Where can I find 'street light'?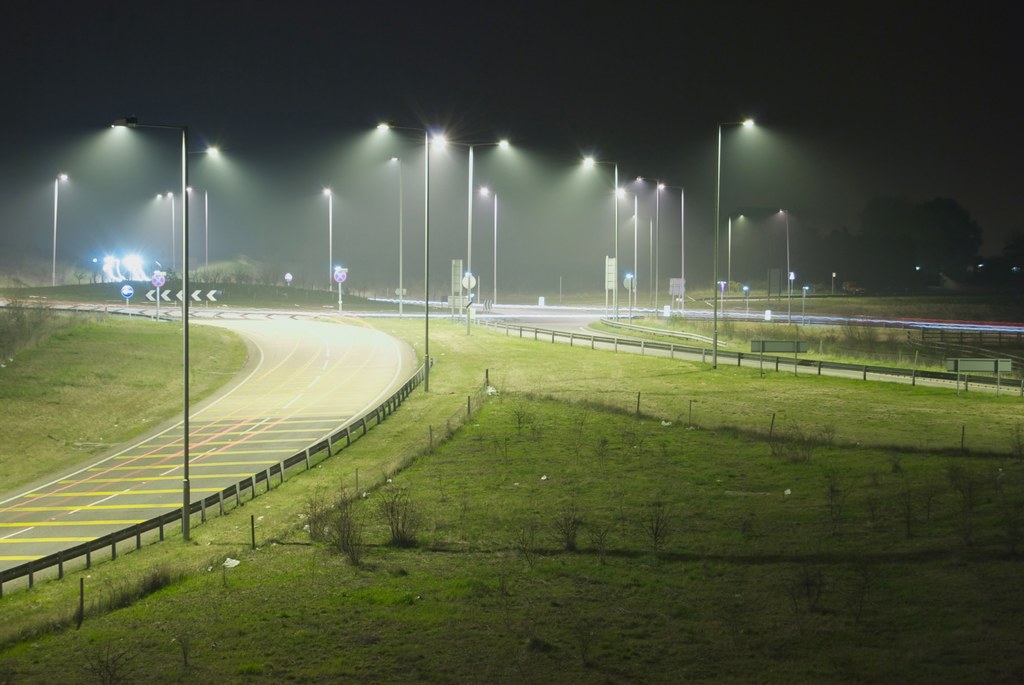
You can find it at Rect(101, 118, 186, 545).
